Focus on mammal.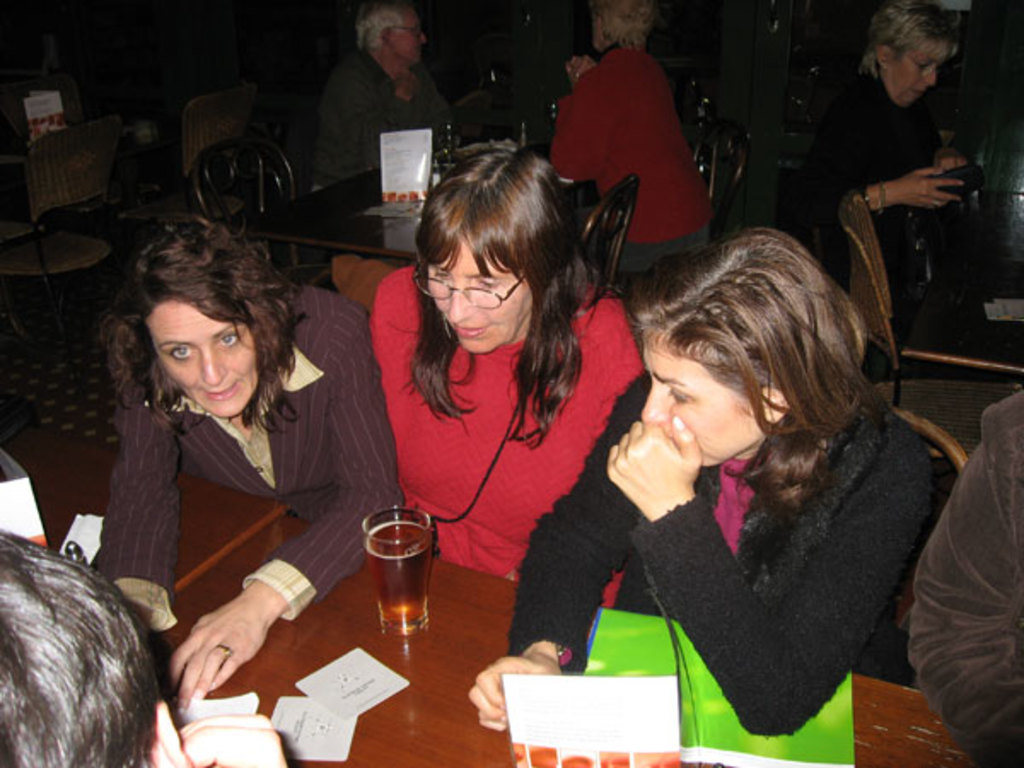
Focused at Rect(543, 0, 703, 288).
